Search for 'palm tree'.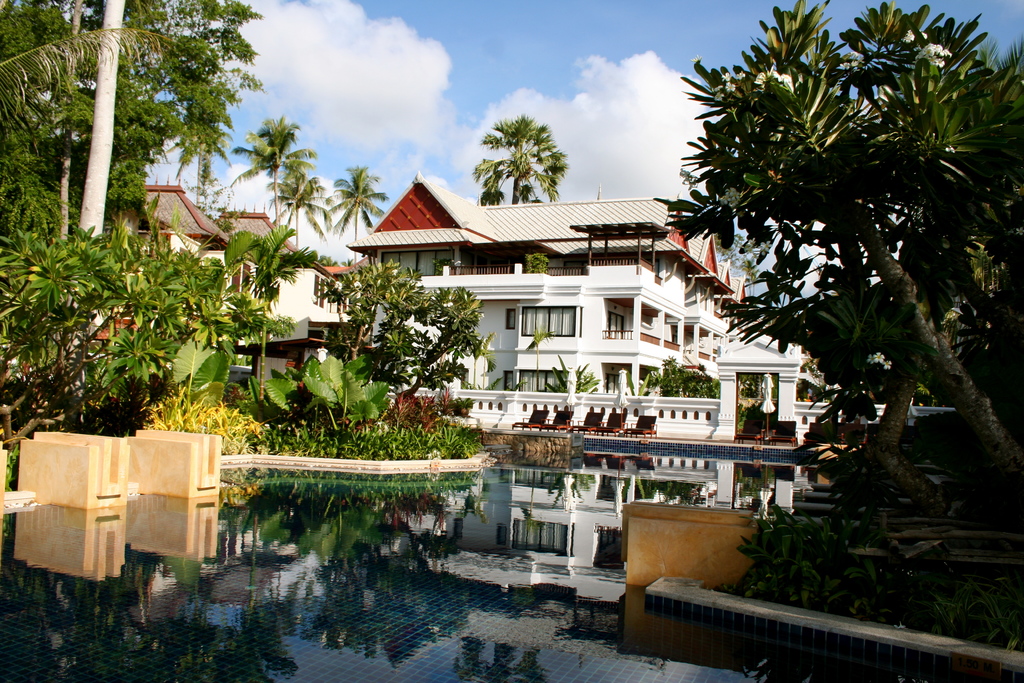
Found at BBox(267, 161, 331, 243).
